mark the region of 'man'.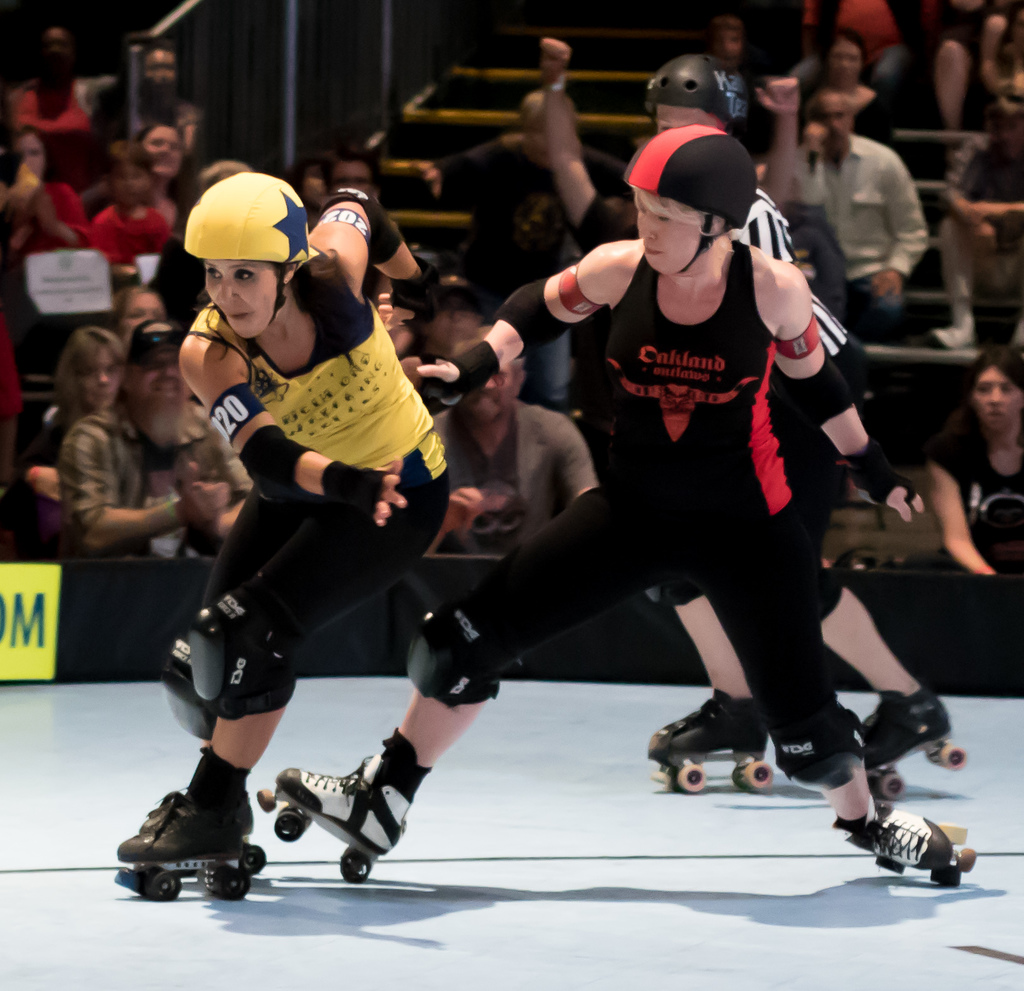
Region: box=[414, 94, 634, 402].
